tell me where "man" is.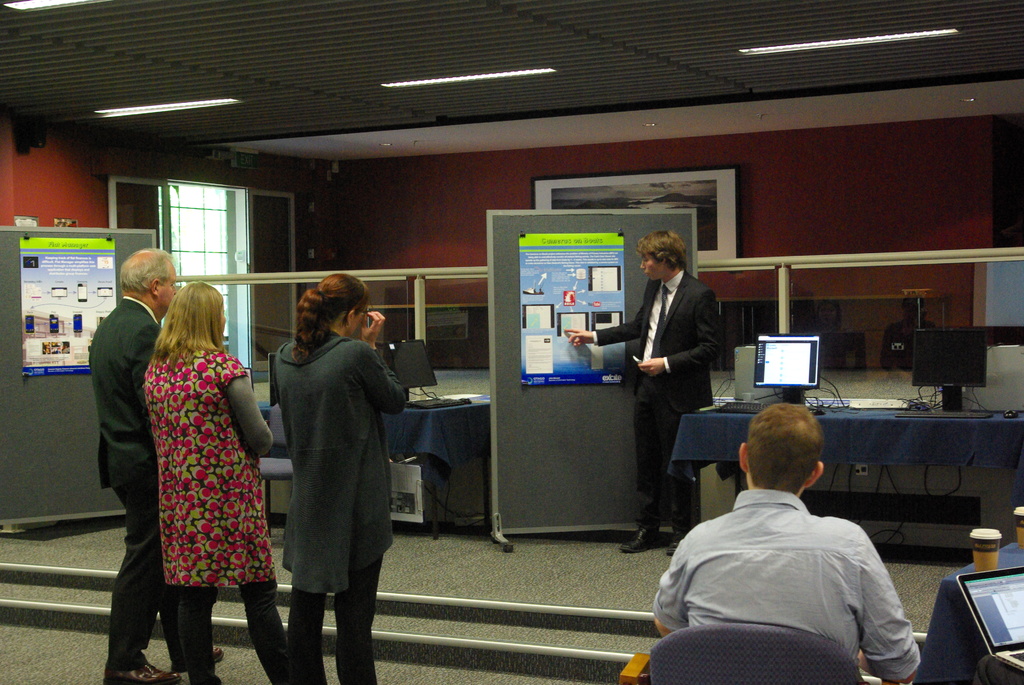
"man" is at [652, 412, 931, 670].
